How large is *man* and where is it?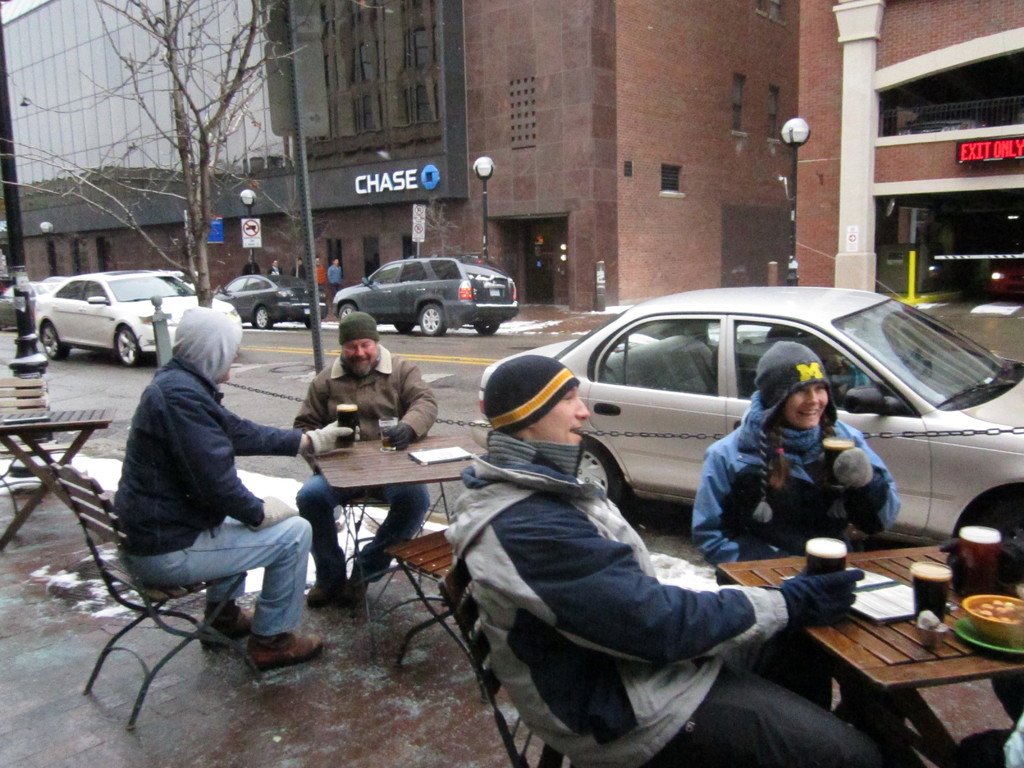
Bounding box: crop(268, 255, 280, 275).
